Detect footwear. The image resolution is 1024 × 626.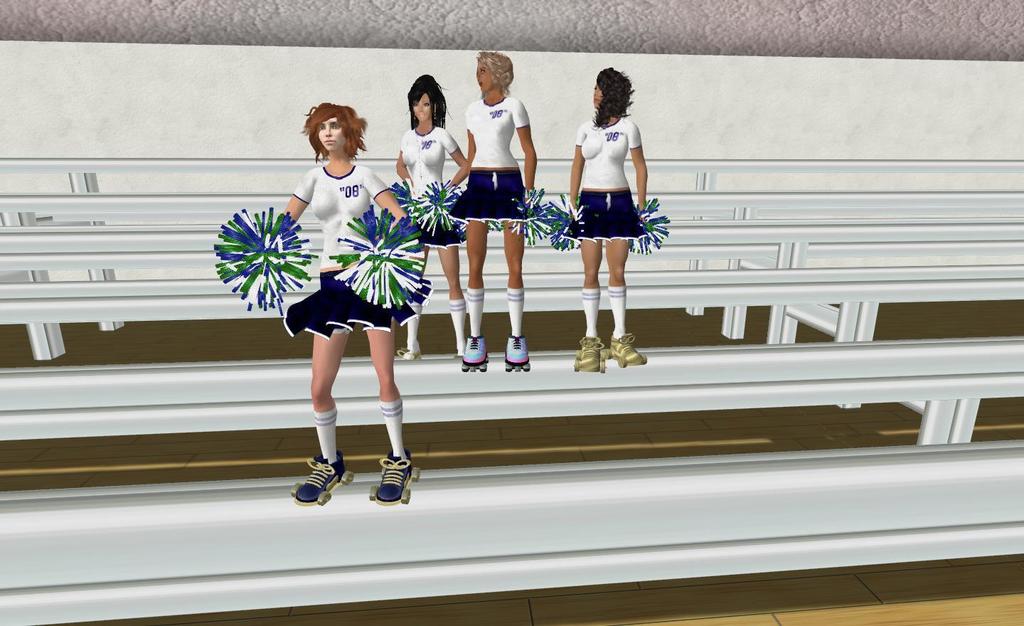
box=[466, 336, 488, 364].
